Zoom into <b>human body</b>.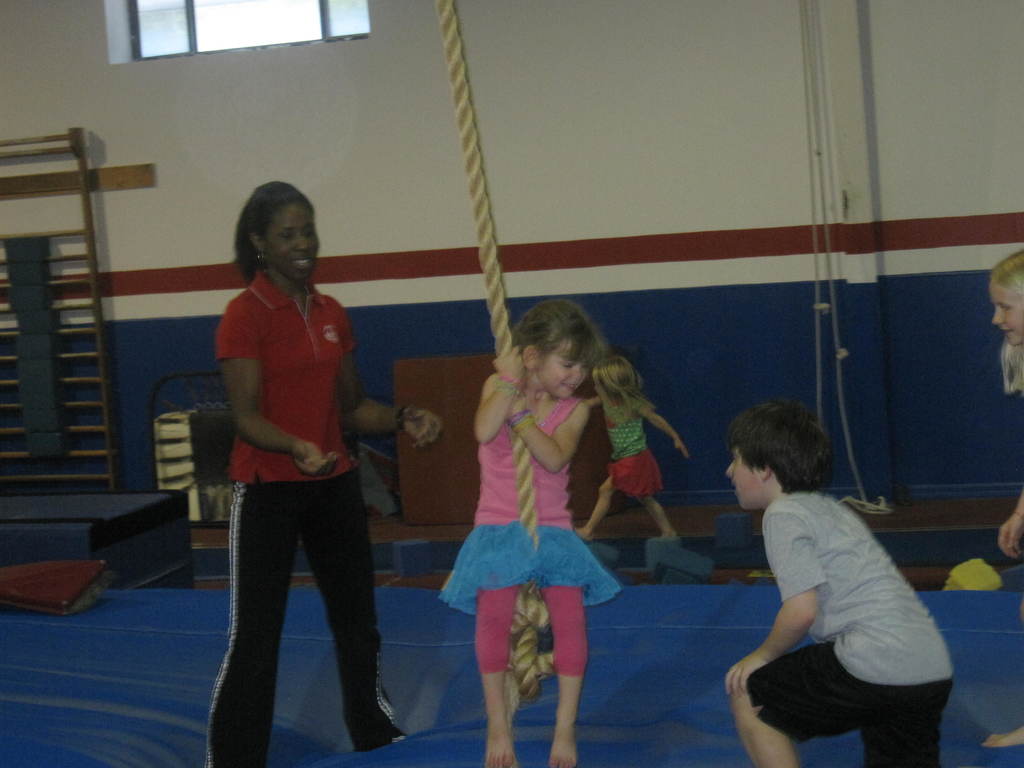
Zoom target: BBox(200, 186, 439, 765).
